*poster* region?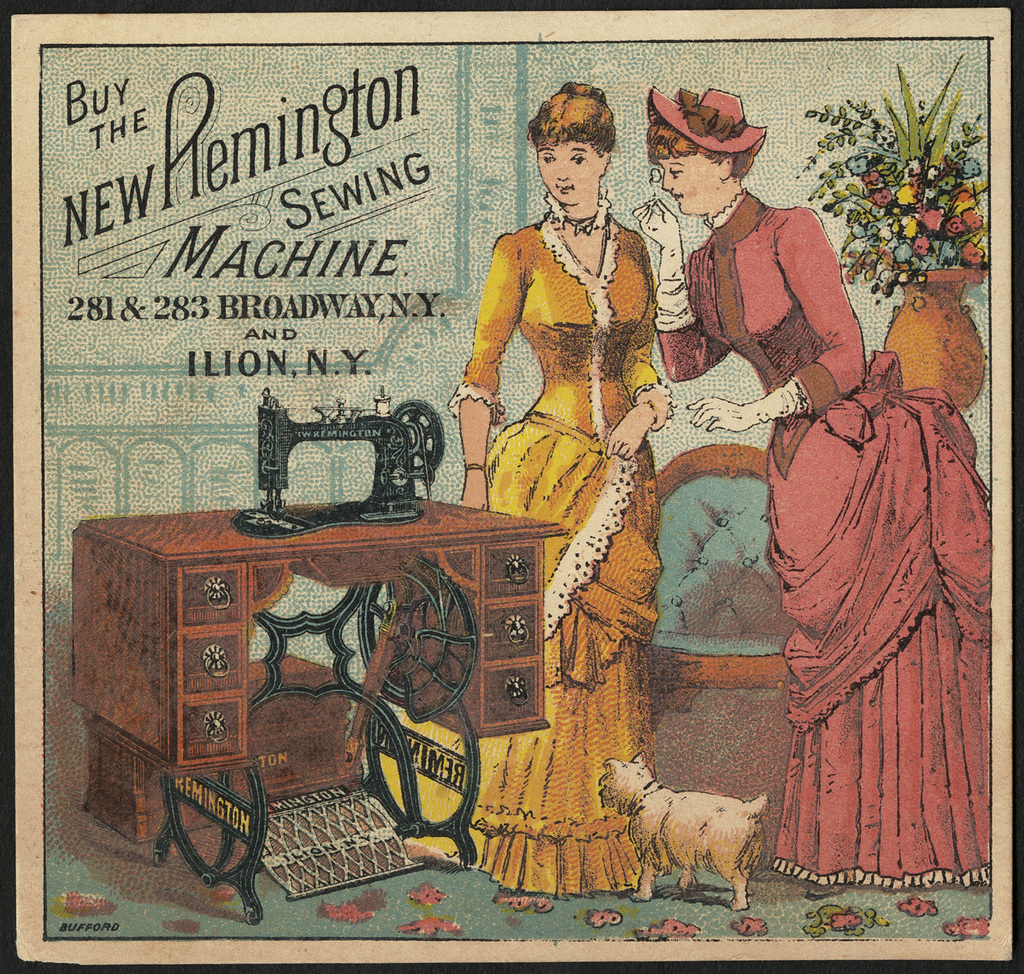
0:0:1023:973
